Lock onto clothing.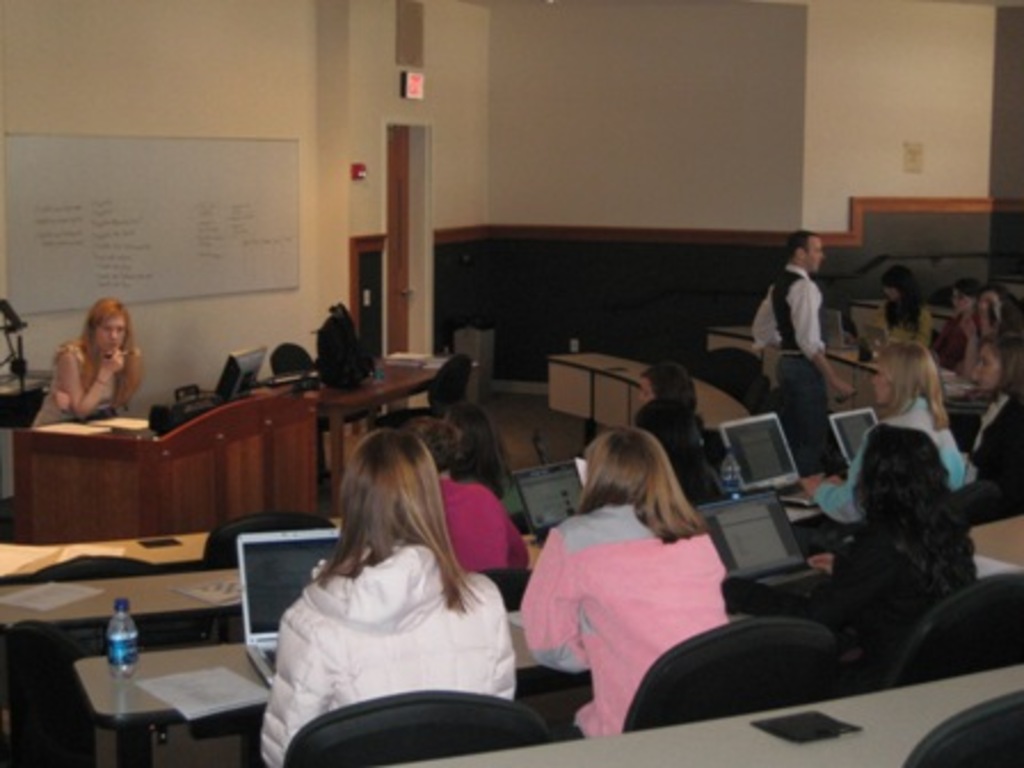
Locked: locate(933, 304, 992, 368).
